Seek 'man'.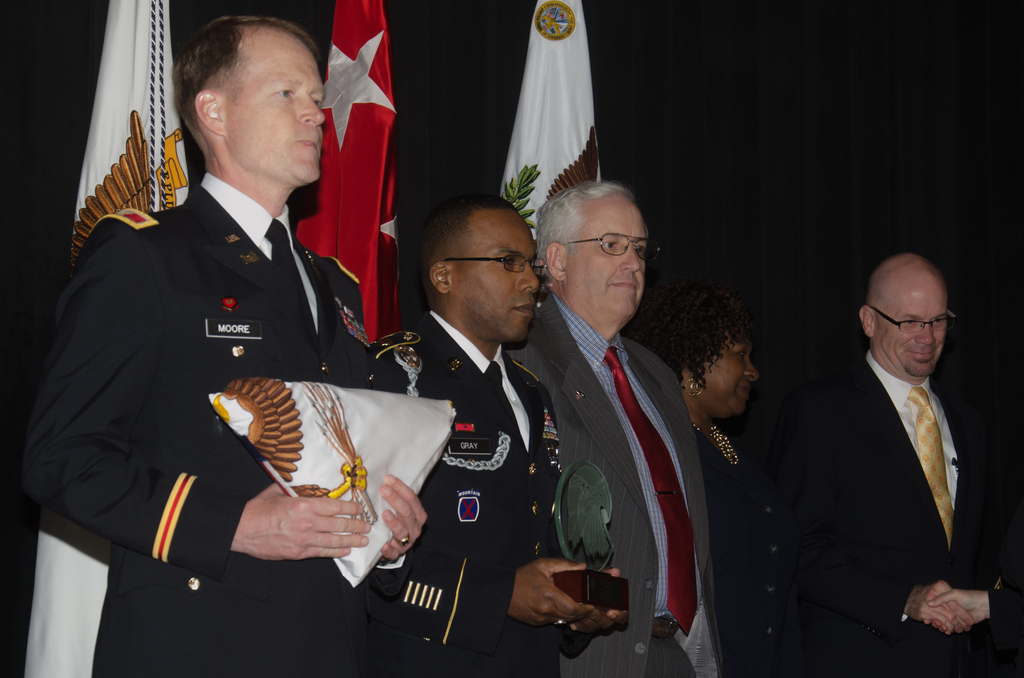
Rect(376, 197, 627, 677).
